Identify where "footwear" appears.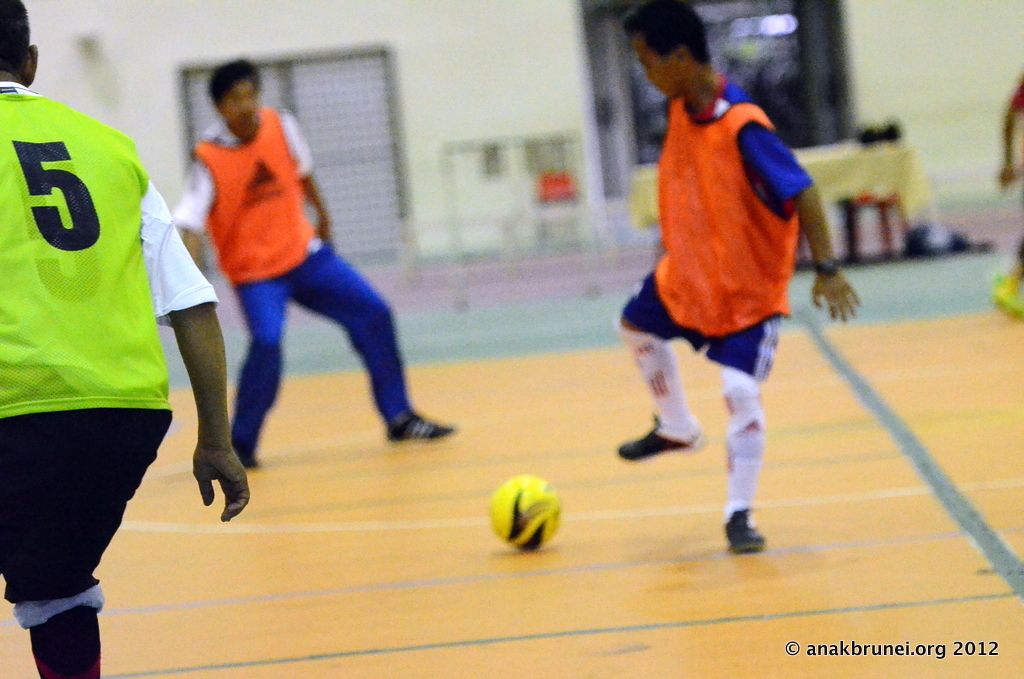
Appears at BBox(383, 415, 456, 446).
